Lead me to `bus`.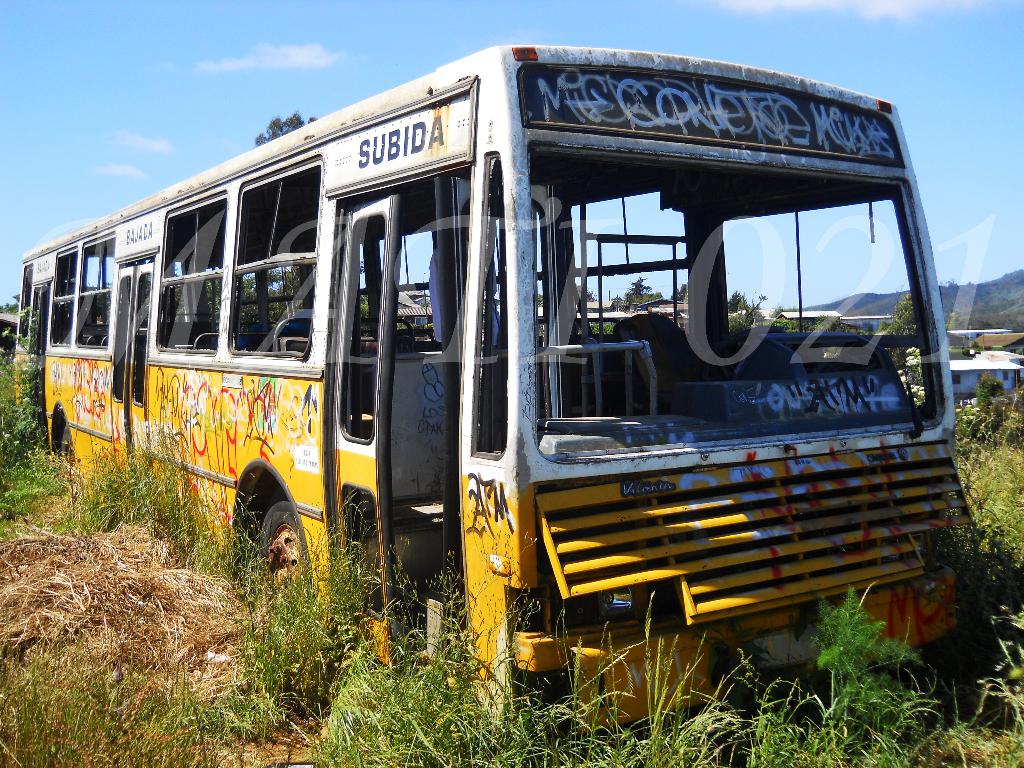
Lead to <bbox>10, 38, 982, 739</bbox>.
